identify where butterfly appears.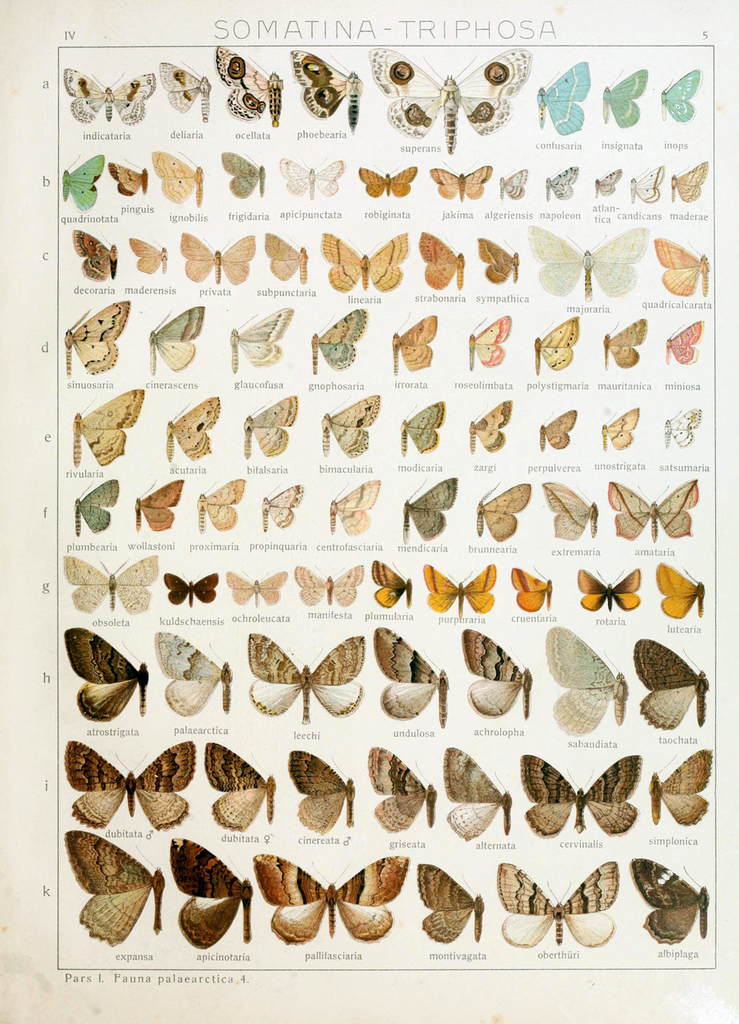
Appears at 220, 312, 290, 372.
